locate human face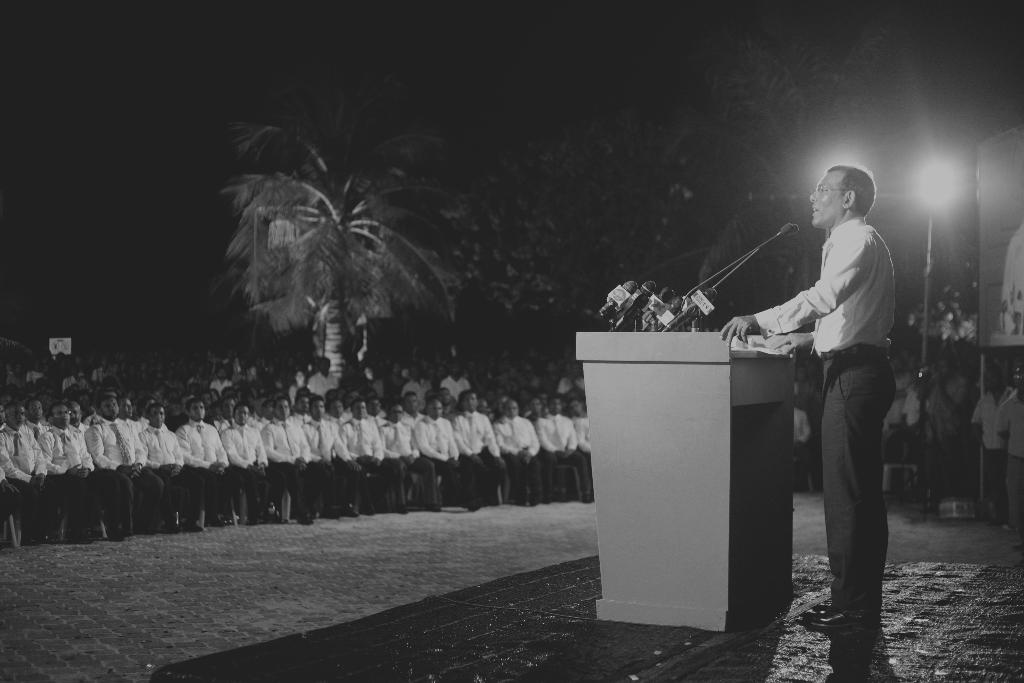
crop(103, 398, 120, 415)
